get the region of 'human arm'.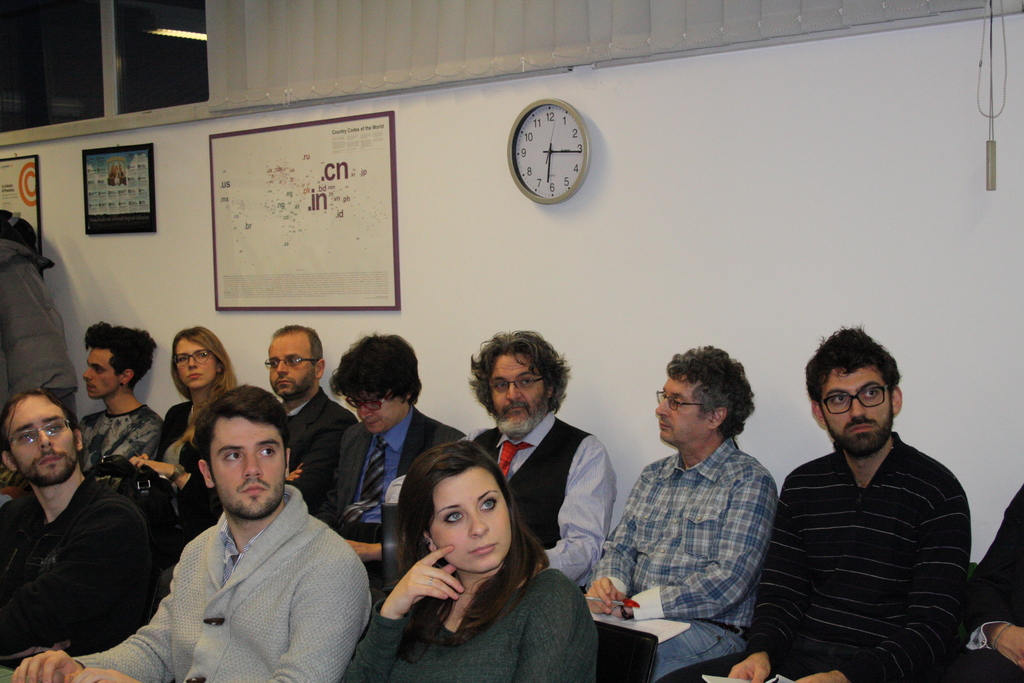
bbox(6, 504, 147, 607).
